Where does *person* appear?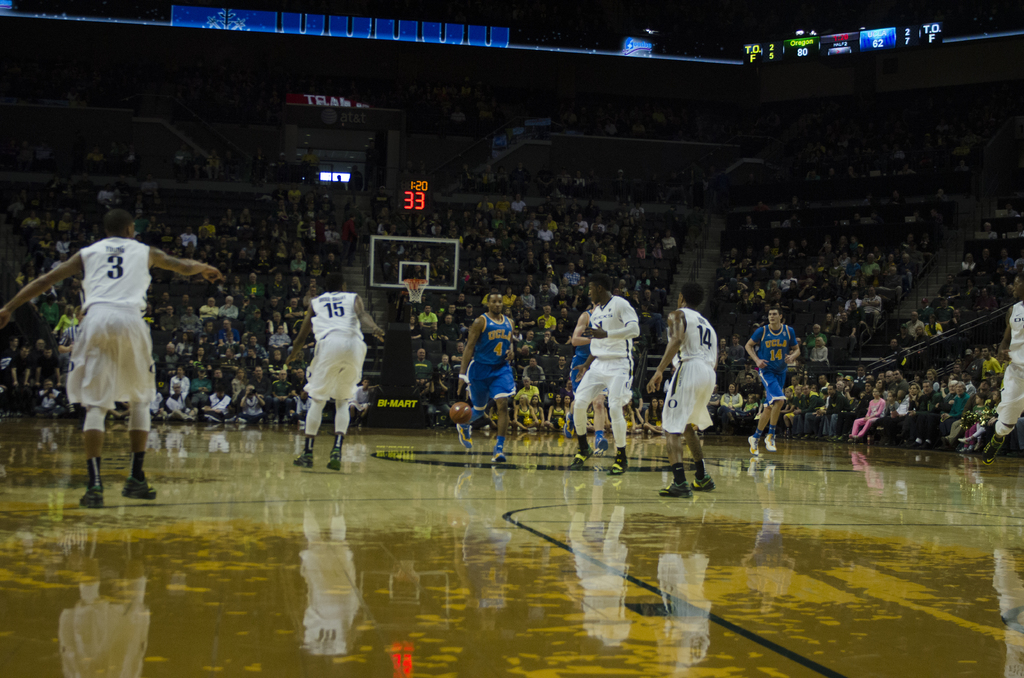
Appears at detection(177, 334, 193, 355).
